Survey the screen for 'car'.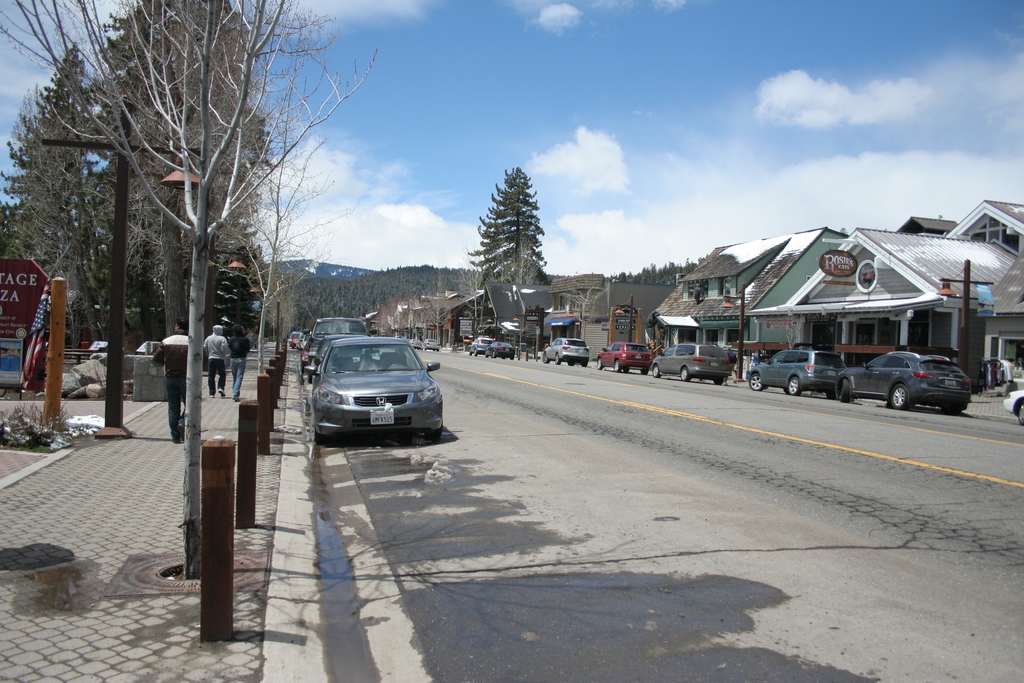
Survey found: 310/338/444/436.
